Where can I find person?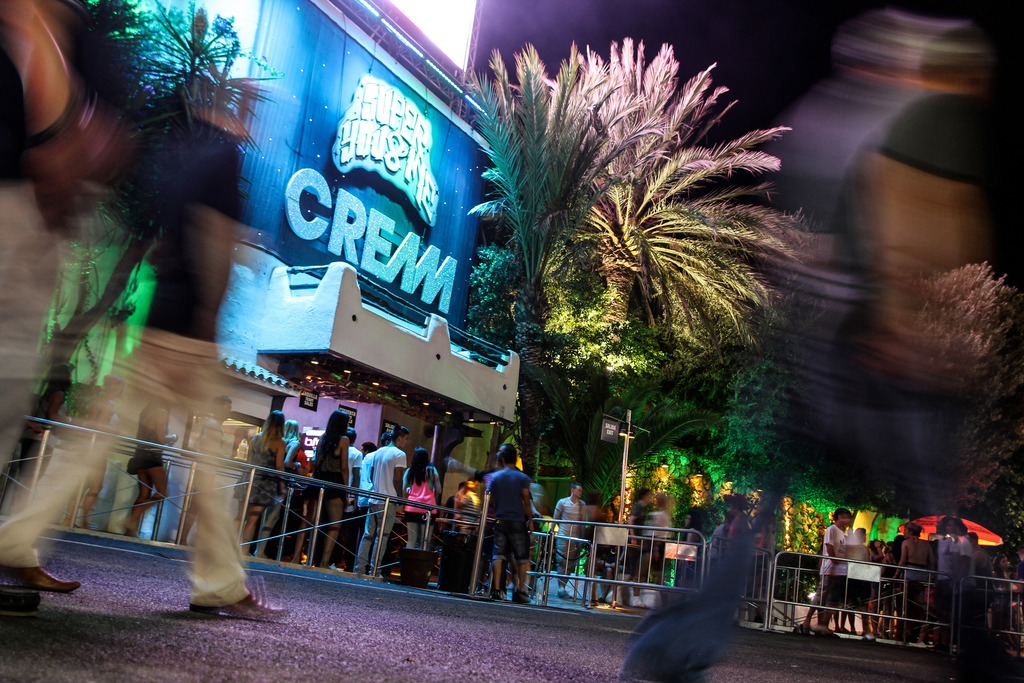
You can find it at 119/398/178/532.
